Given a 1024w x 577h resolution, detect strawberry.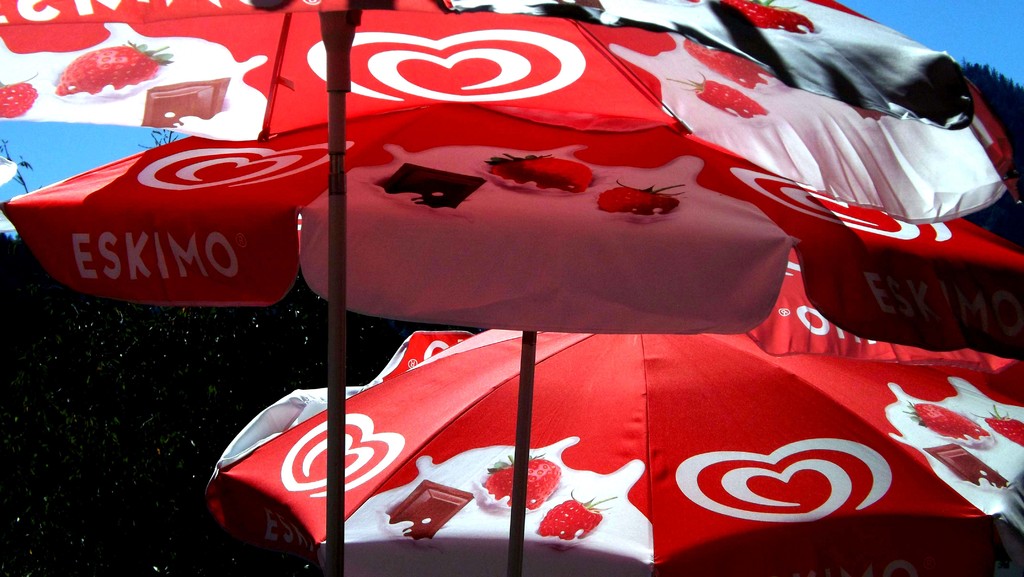
bbox=(899, 393, 990, 438).
